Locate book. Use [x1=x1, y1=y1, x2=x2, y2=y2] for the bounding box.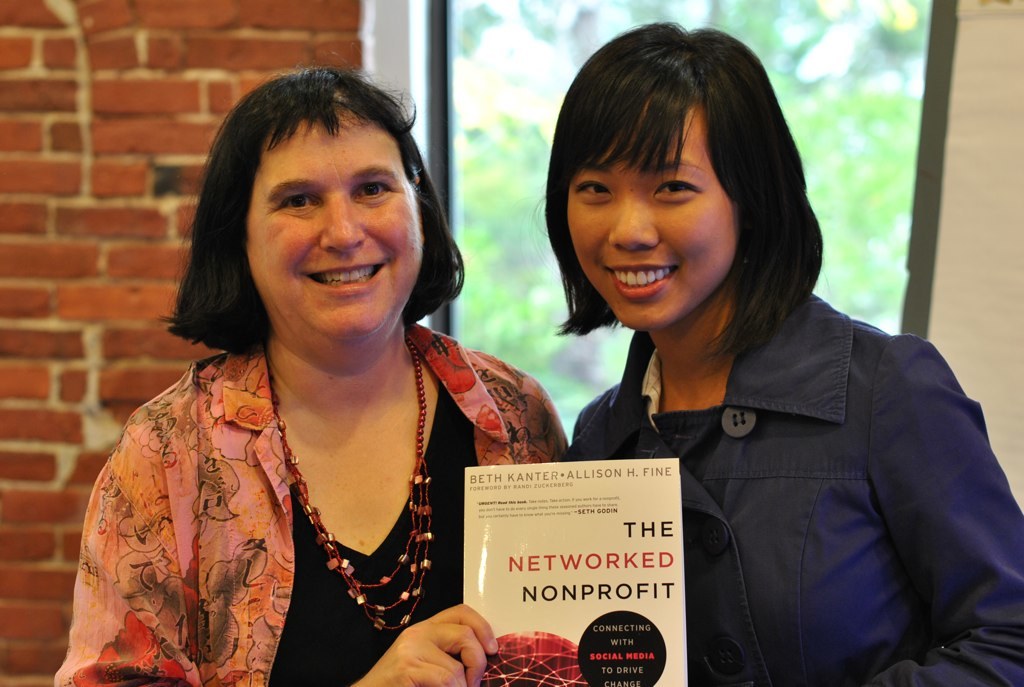
[x1=461, y1=457, x2=685, y2=686].
